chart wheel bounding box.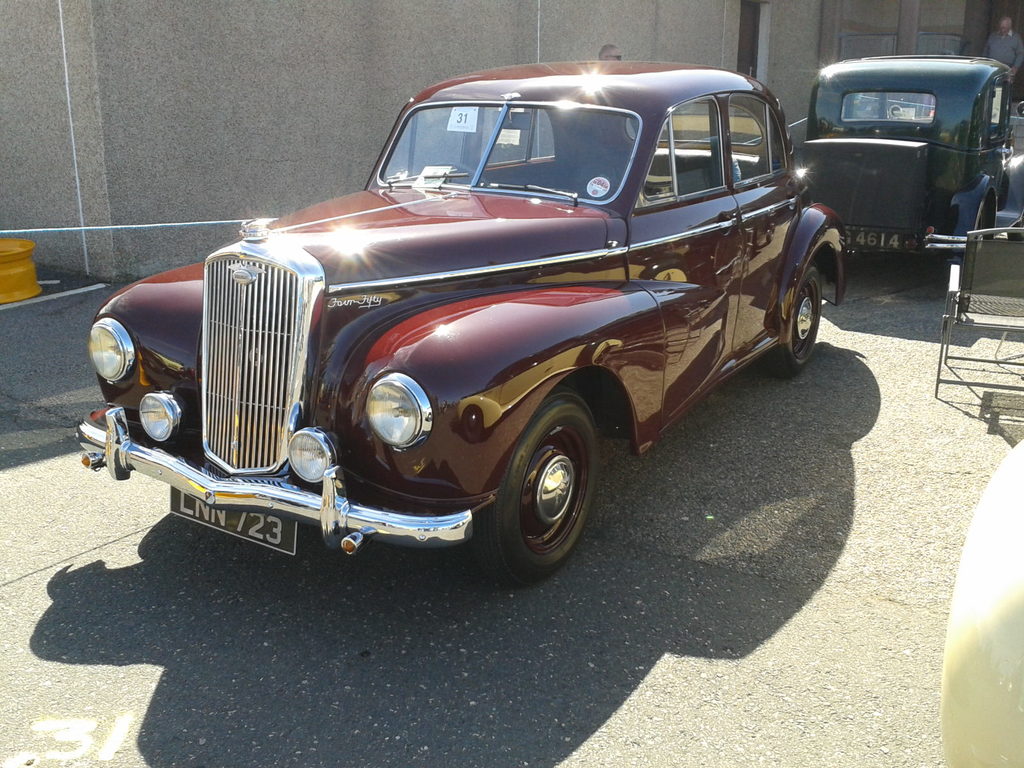
Charted: bbox(1007, 214, 1023, 240).
